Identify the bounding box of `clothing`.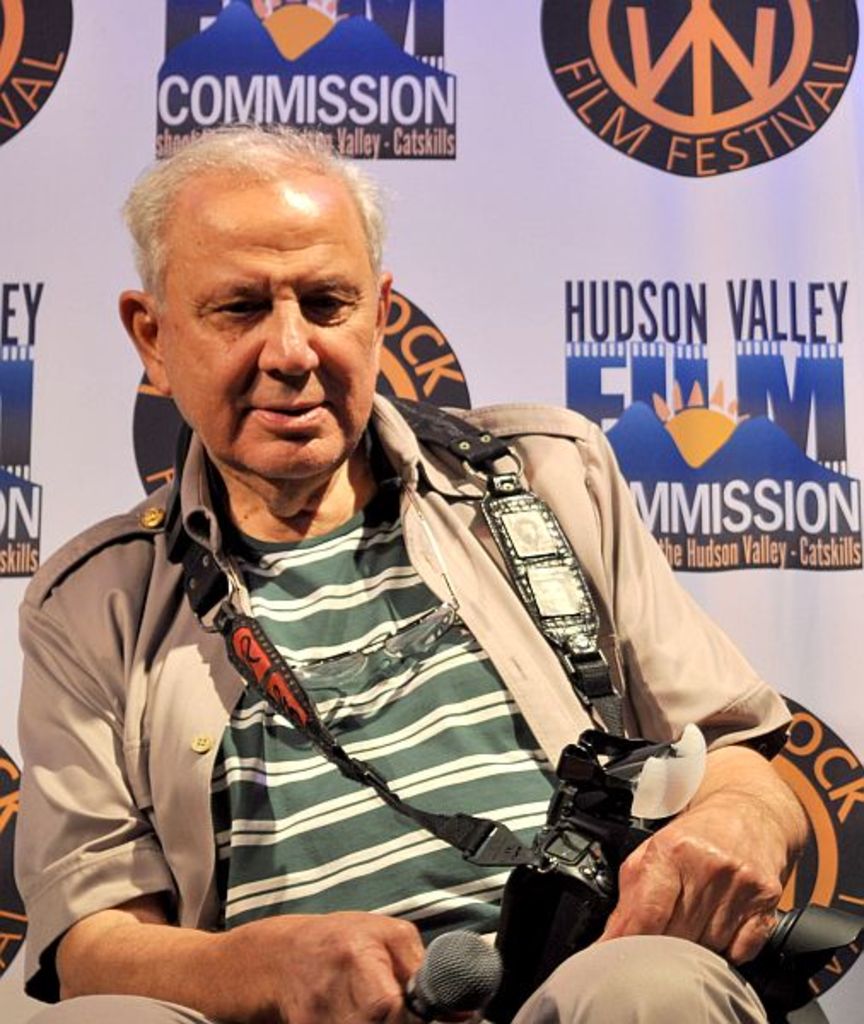
locate(34, 316, 717, 1023).
